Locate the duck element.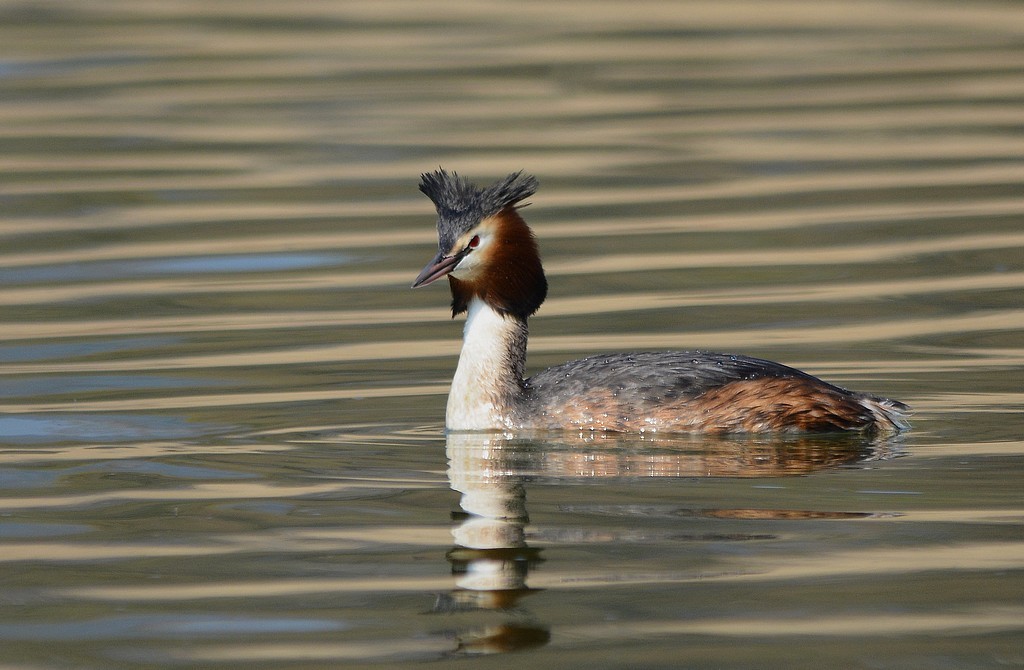
Element bbox: <box>408,161,910,441</box>.
